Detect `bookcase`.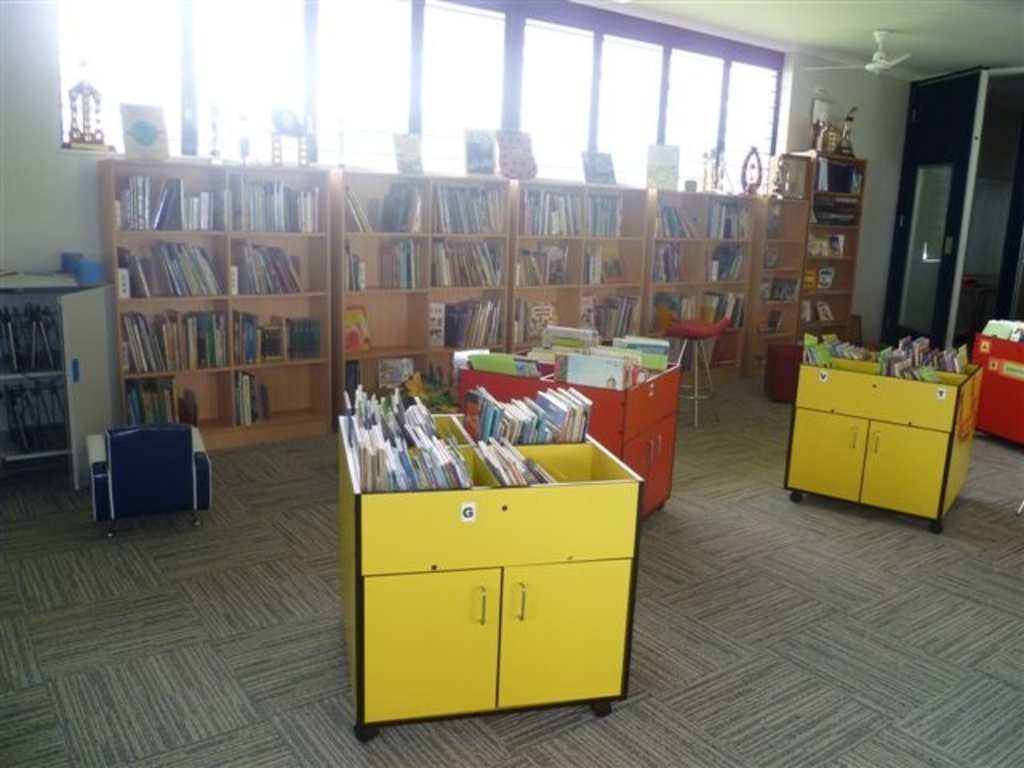
Detected at l=968, t=317, r=1022, b=458.
